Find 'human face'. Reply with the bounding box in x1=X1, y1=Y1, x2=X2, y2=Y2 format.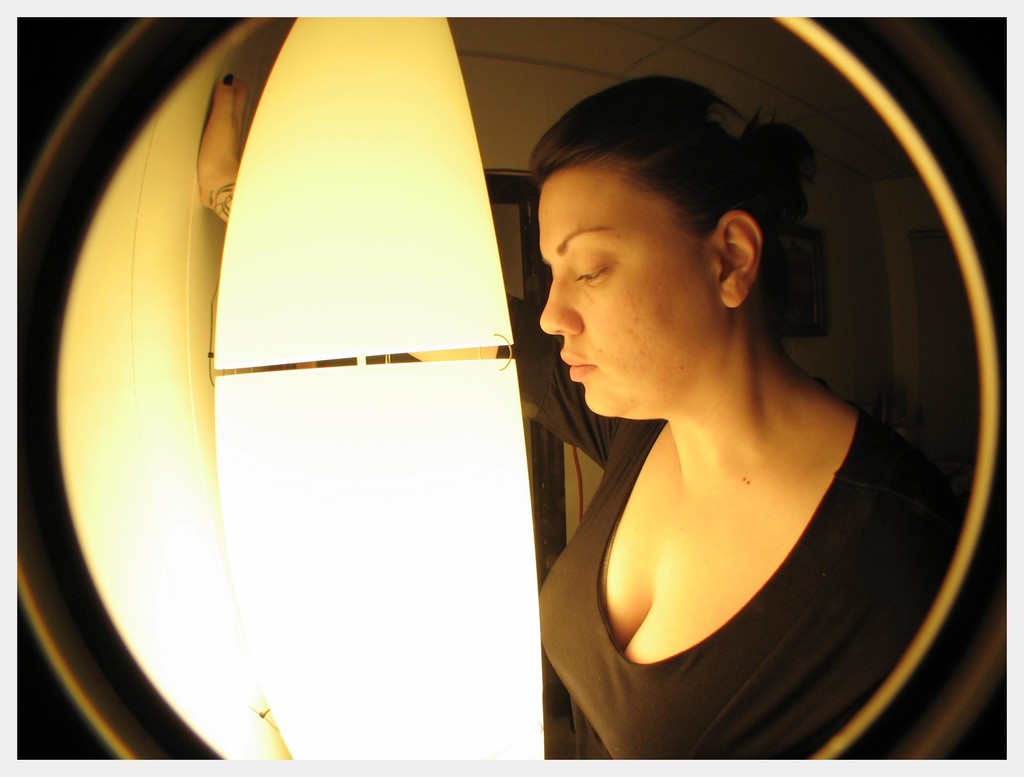
x1=536, y1=163, x2=724, y2=415.
